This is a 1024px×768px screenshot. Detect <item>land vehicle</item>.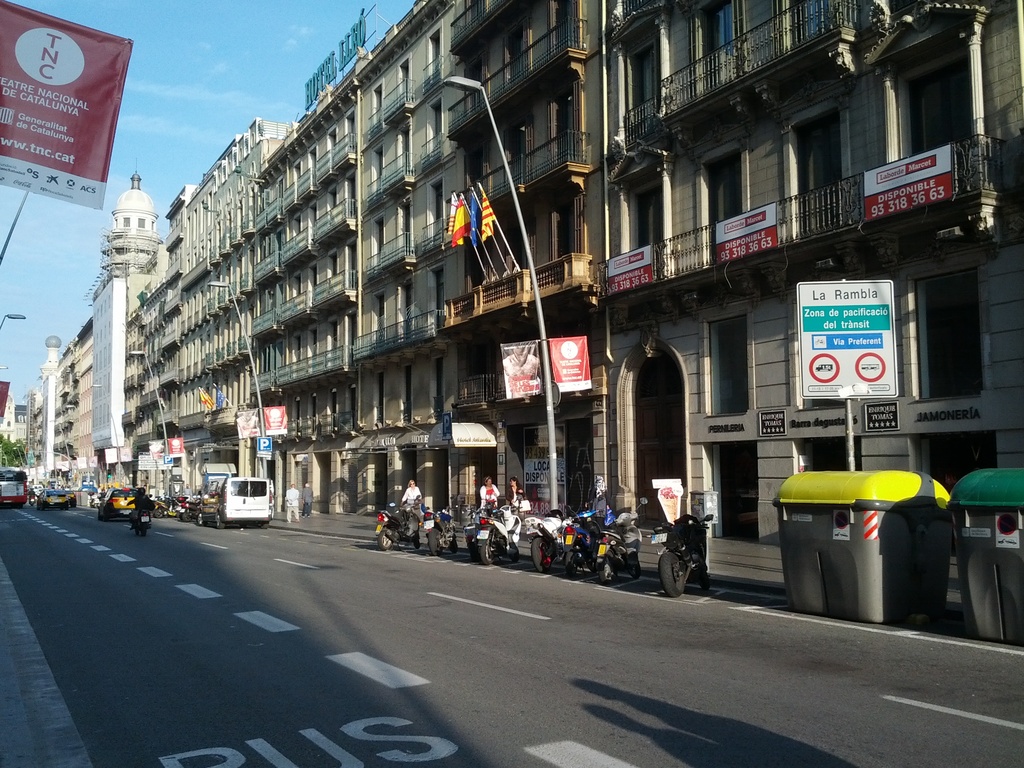
476 495 524 567.
